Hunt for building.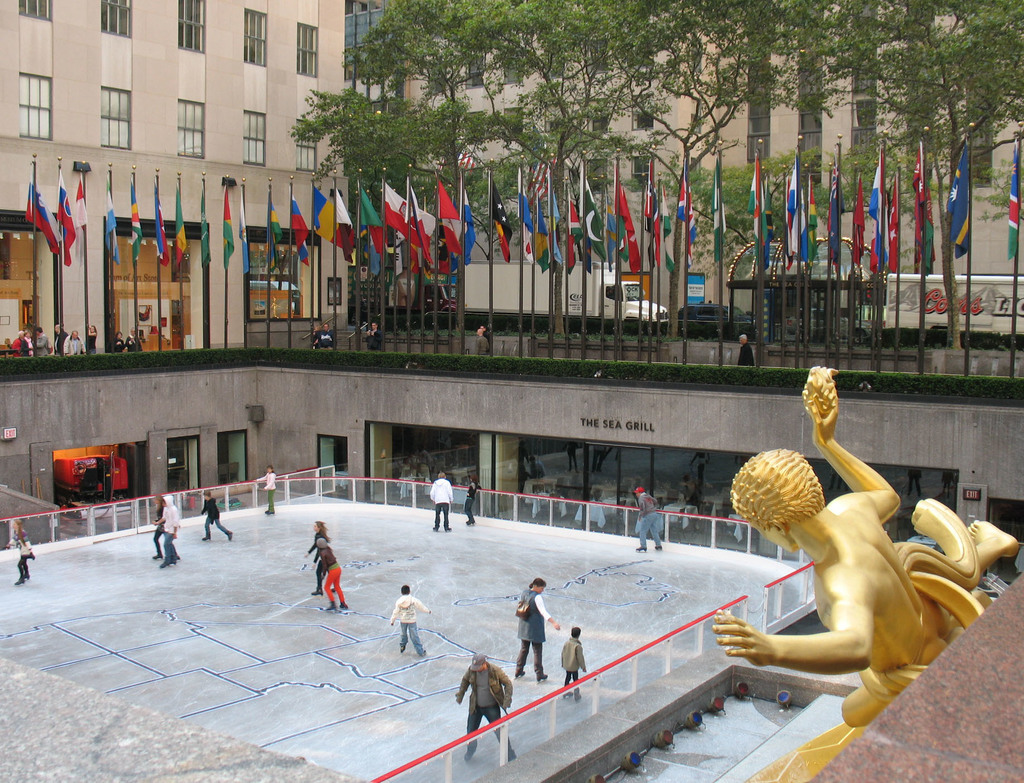
Hunted down at left=358, top=0, right=1023, bottom=409.
